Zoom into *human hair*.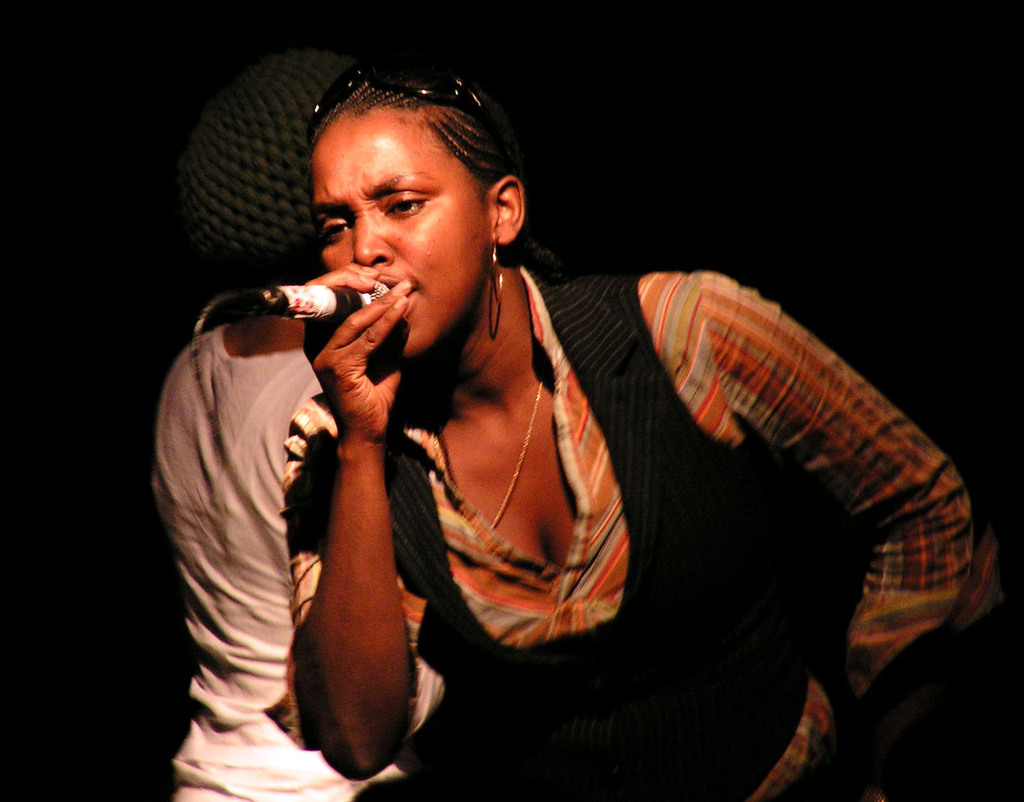
Zoom target: pyautogui.locateOnScreen(287, 60, 520, 290).
